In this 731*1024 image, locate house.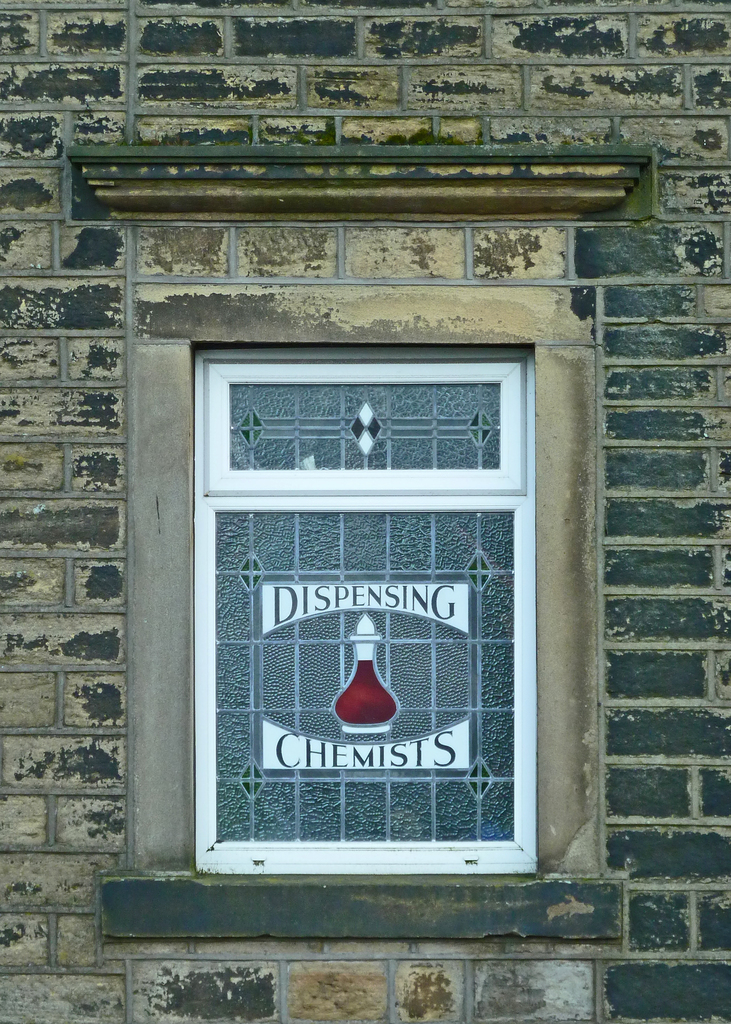
Bounding box: (0, 0, 730, 1023).
